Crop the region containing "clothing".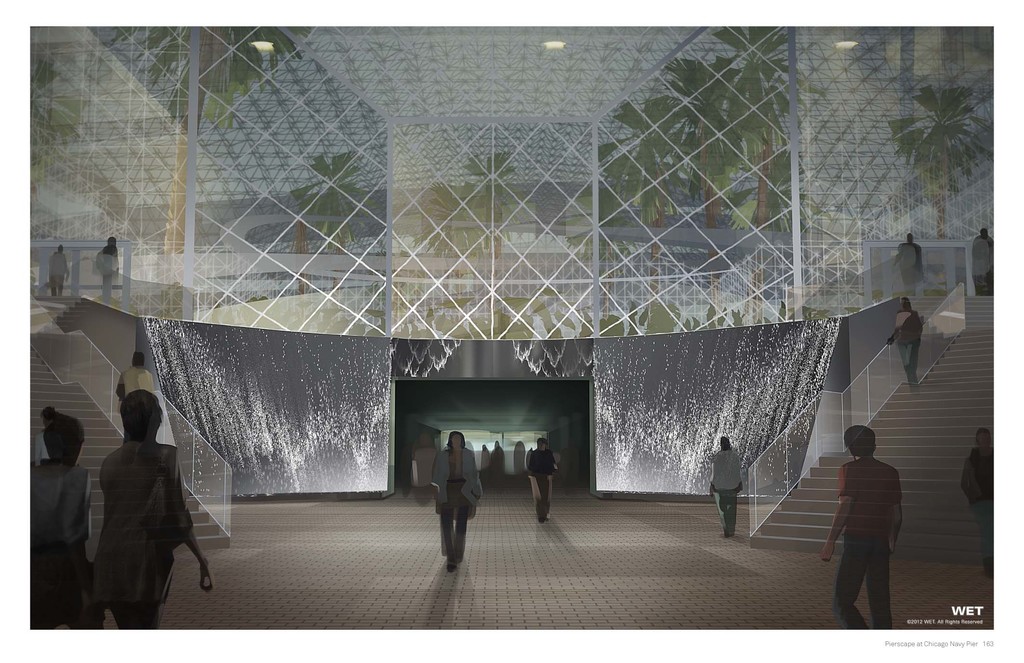
Crop region: (x1=952, y1=446, x2=986, y2=562).
